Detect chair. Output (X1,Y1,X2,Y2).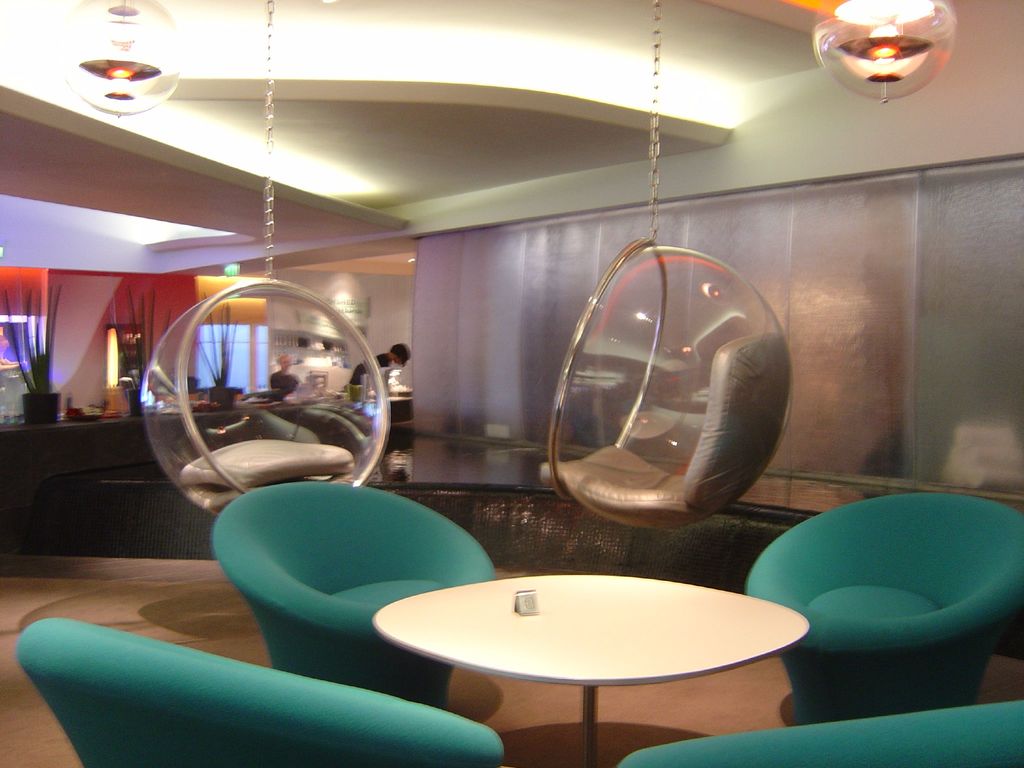
(621,696,1022,765).
